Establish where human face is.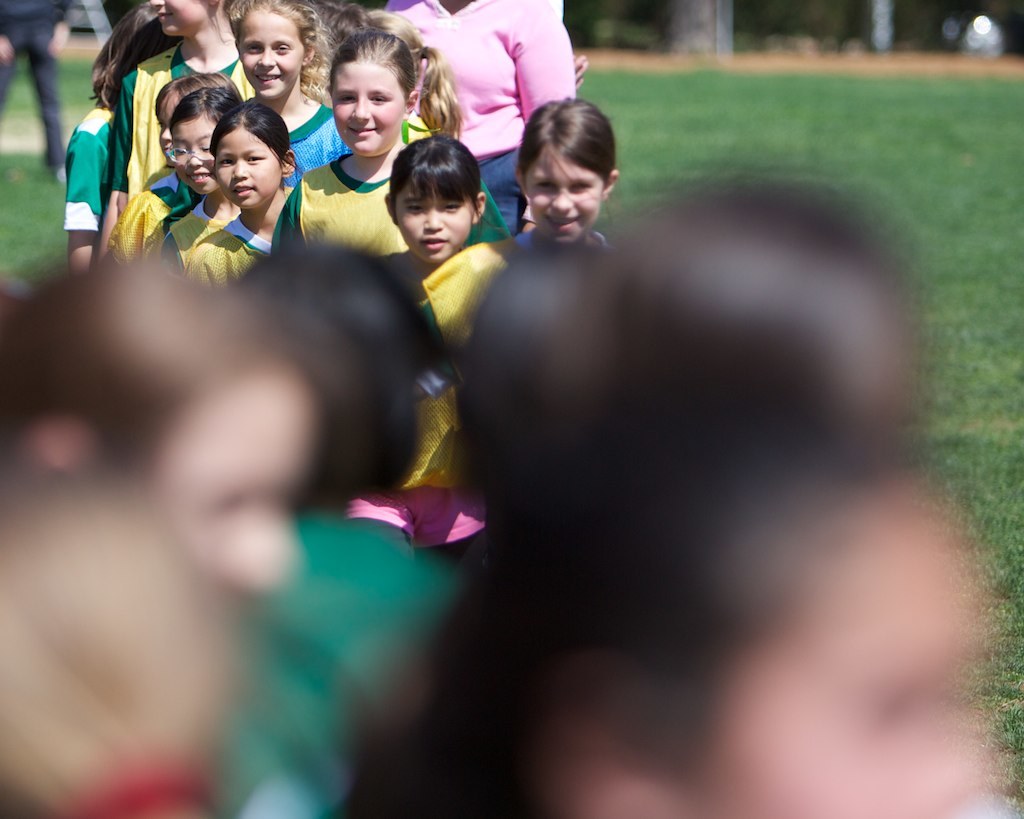
Established at {"left": 237, "top": 5, "right": 302, "bottom": 97}.
